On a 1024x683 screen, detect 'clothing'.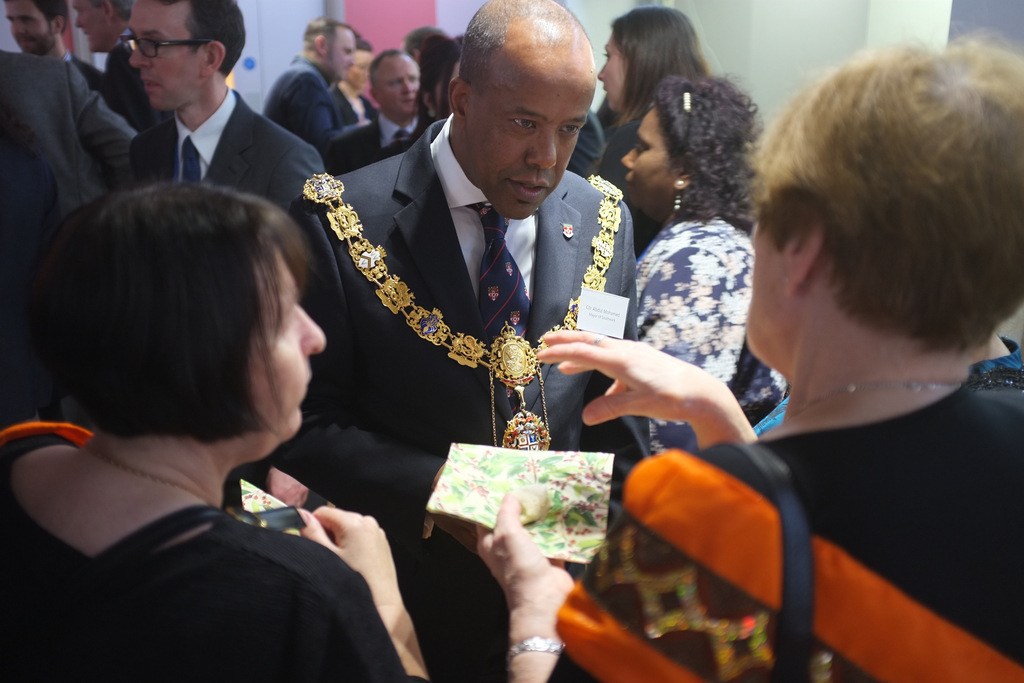
262, 54, 355, 145.
